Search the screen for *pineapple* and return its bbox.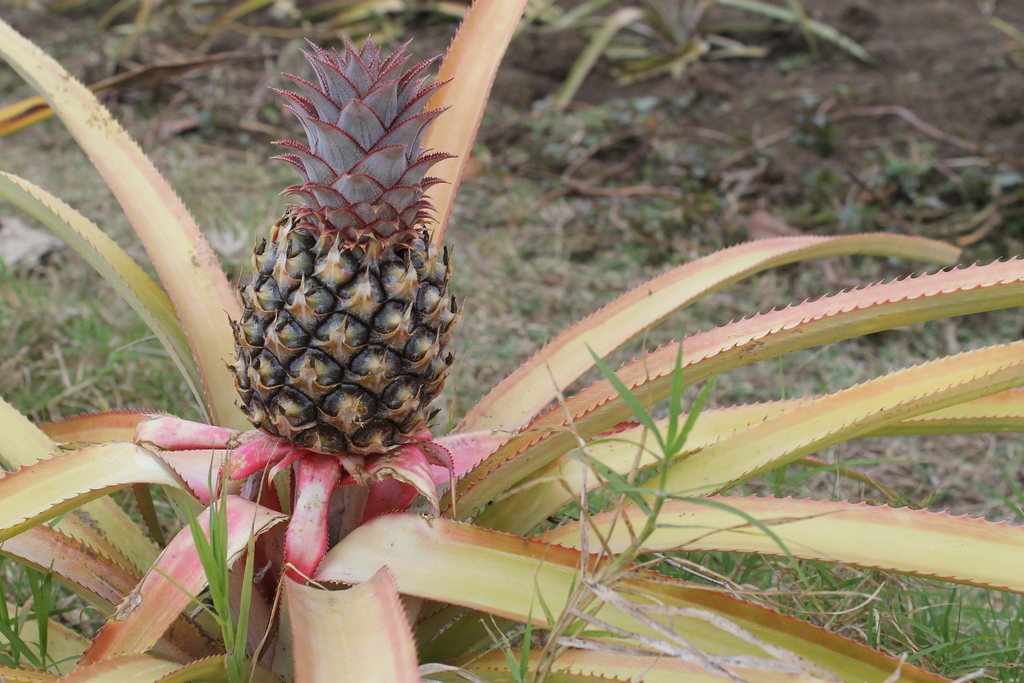
Found: <region>218, 31, 467, 461</region>.
